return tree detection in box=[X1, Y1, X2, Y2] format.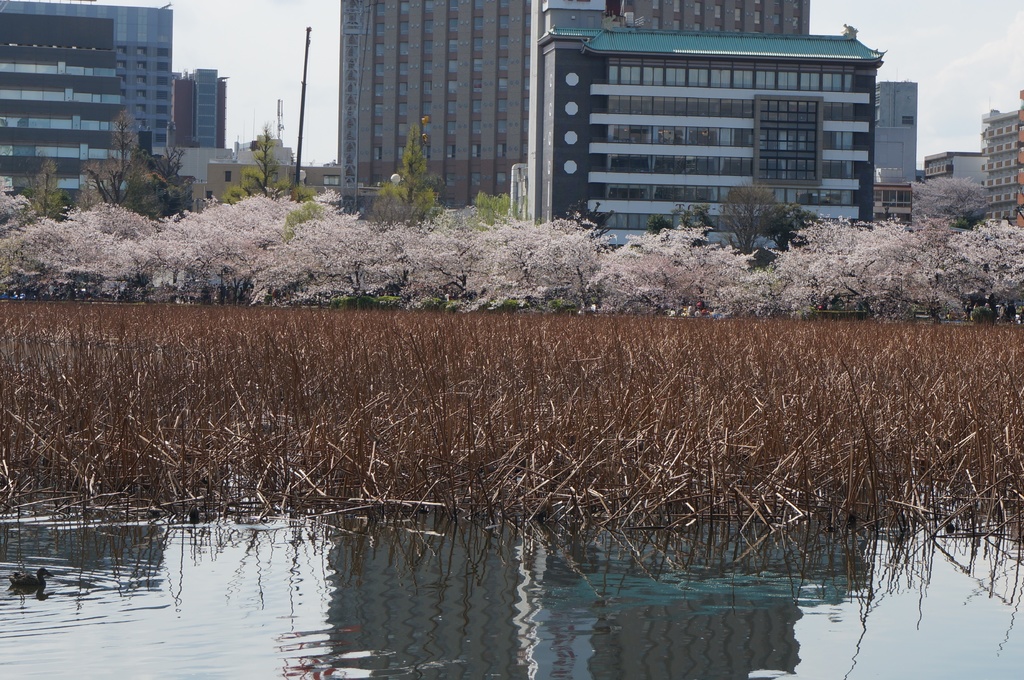
box=[214, 129, 289, 212].
